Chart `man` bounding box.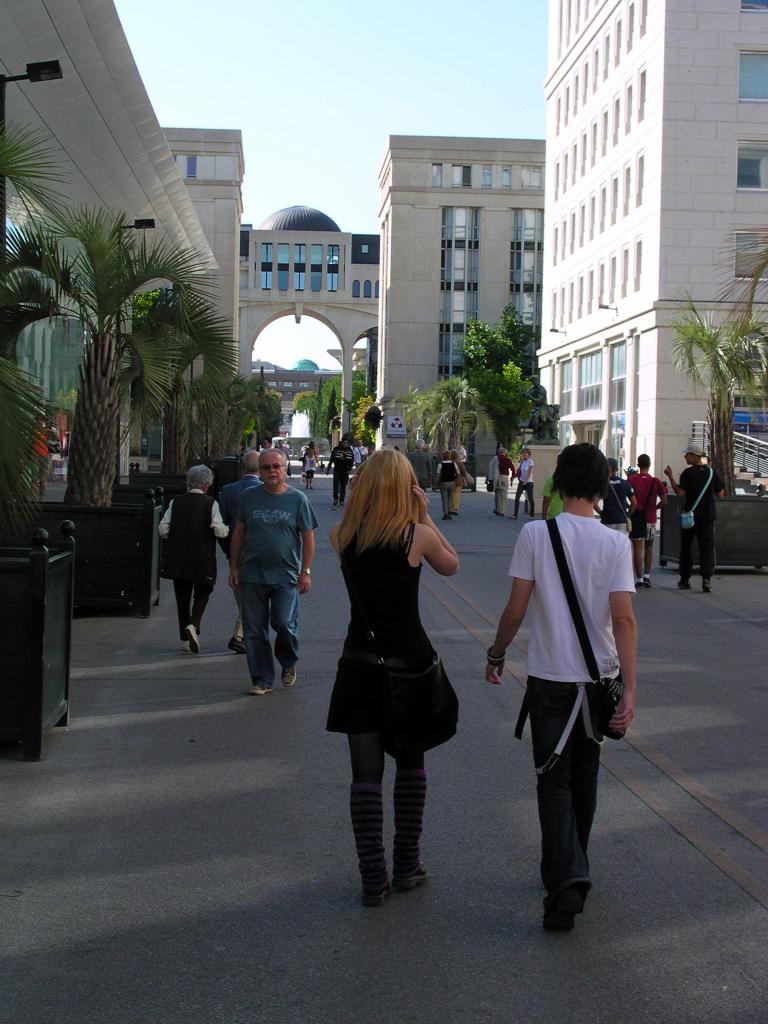
Charted: [406,438,431,495].
